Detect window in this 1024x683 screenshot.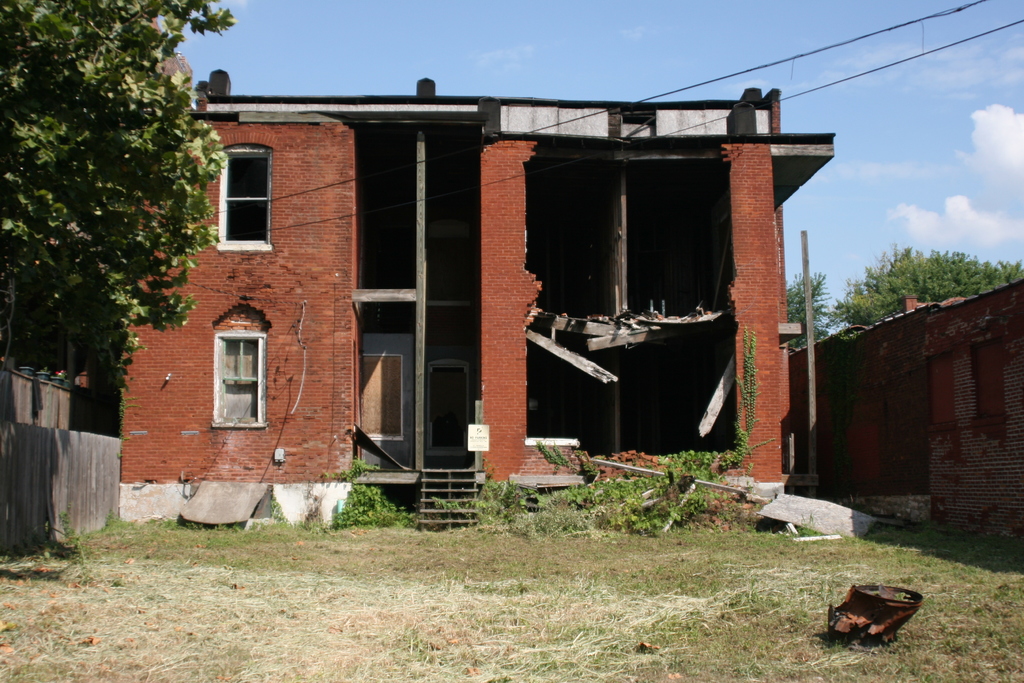
Detection: crop(974, 340, 1004, 424).
